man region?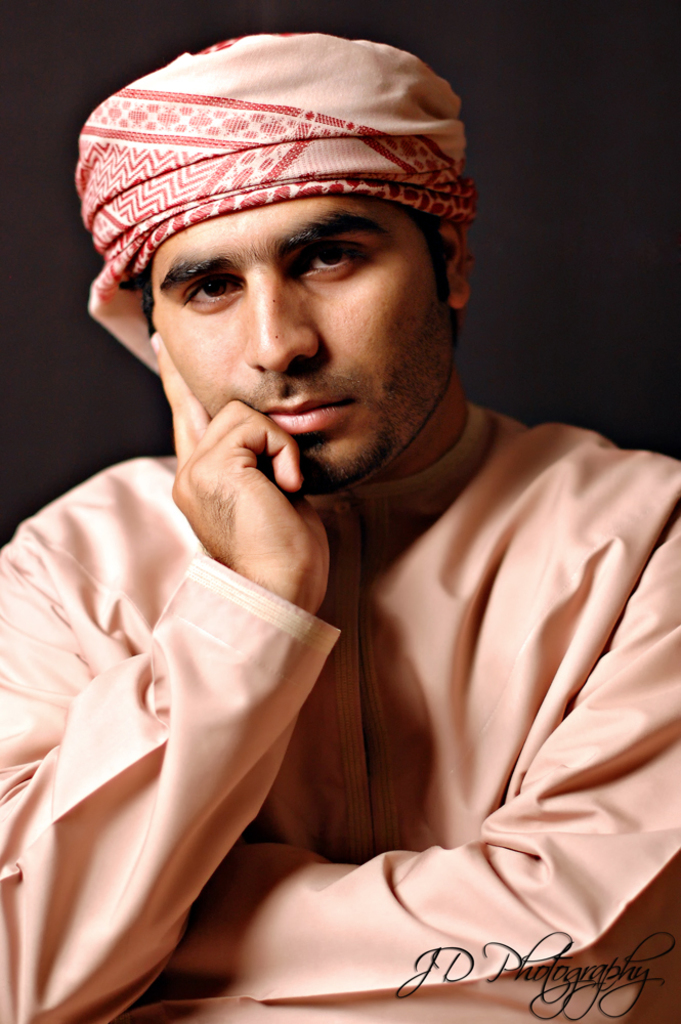
{"x1": 3, "y1": 31, "x2": 666, "y2": 1023}
